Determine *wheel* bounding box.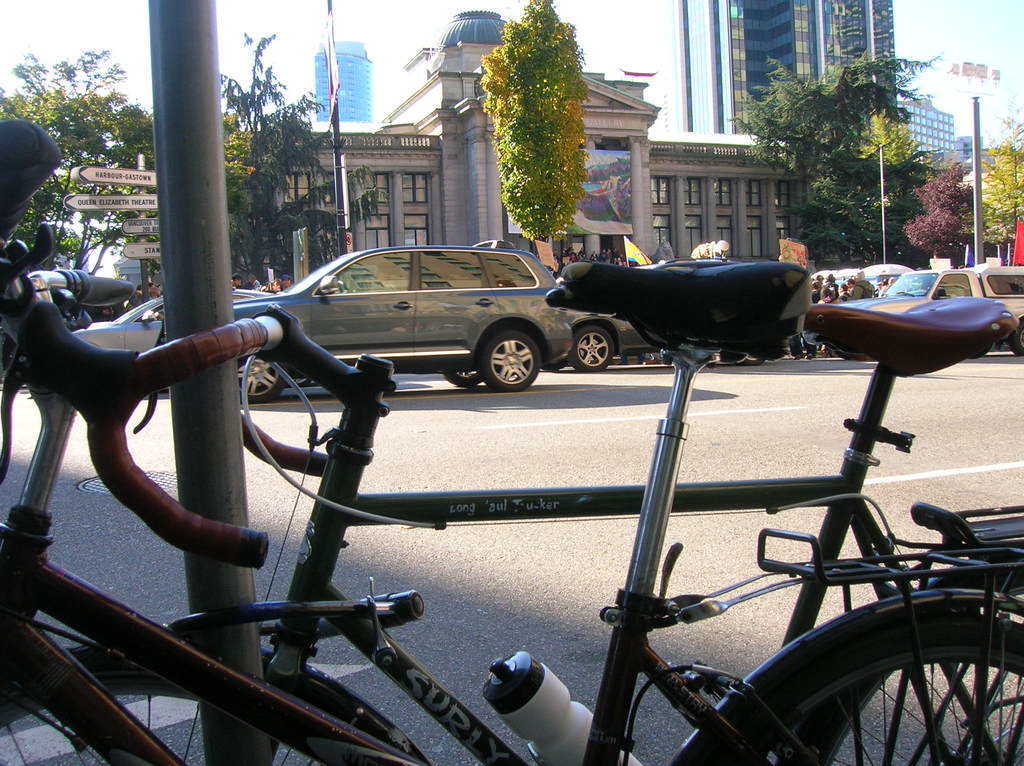
Determined: x1=566, y1=324, x2=609, y2=370.
